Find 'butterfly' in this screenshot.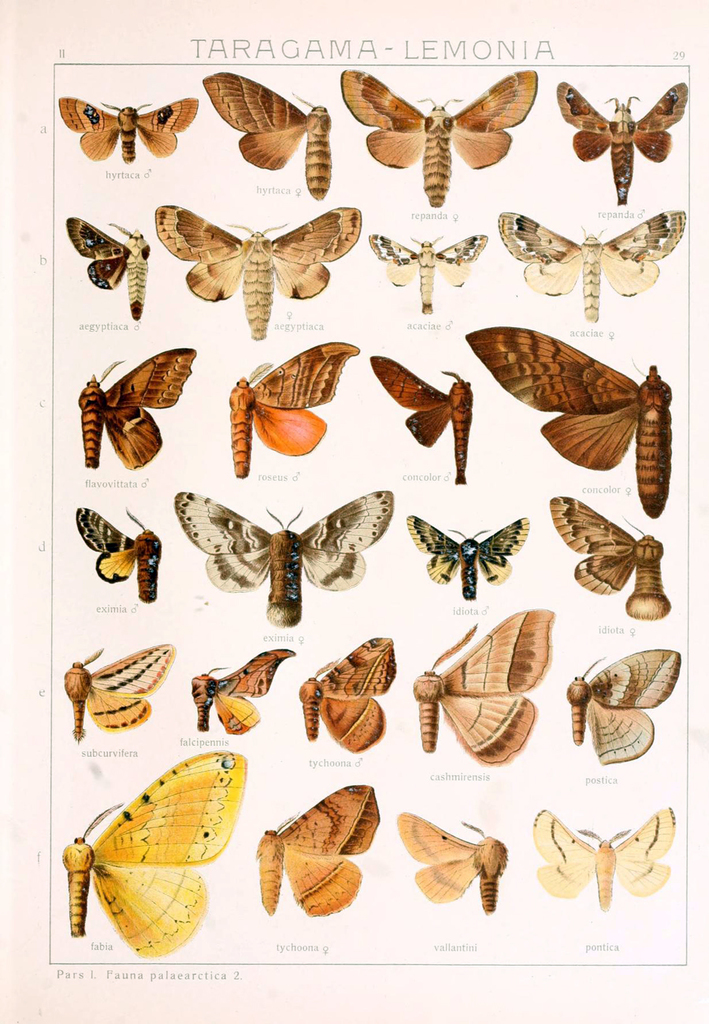
The bounding box for 'butterfly' is box=[543, 480, 671, 620].
